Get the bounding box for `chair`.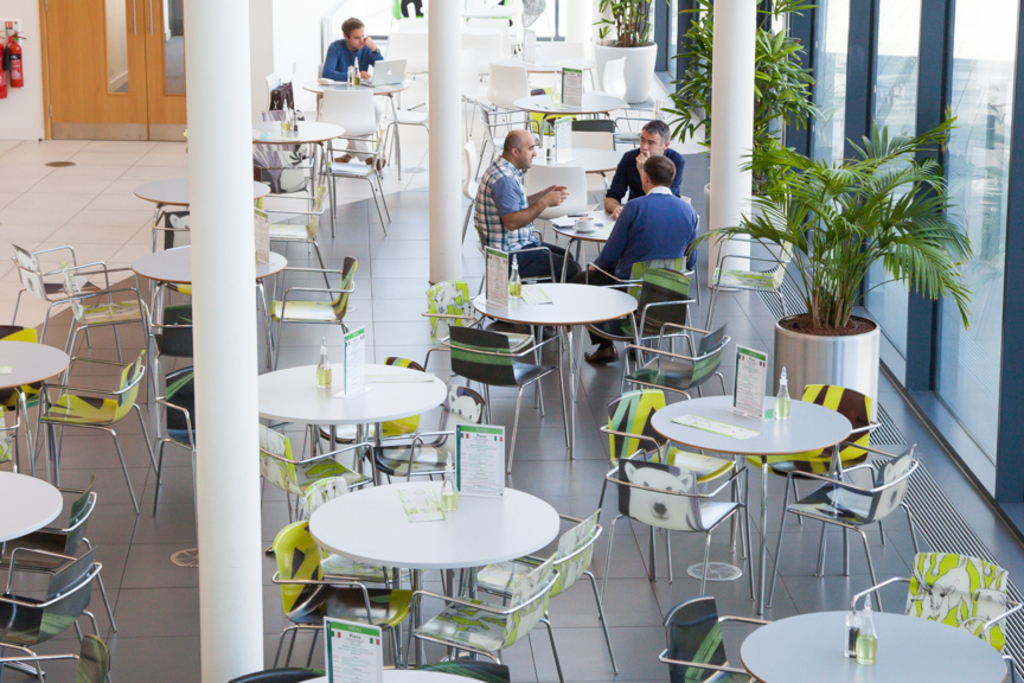
bbox=[153, 366, 199, 515].
